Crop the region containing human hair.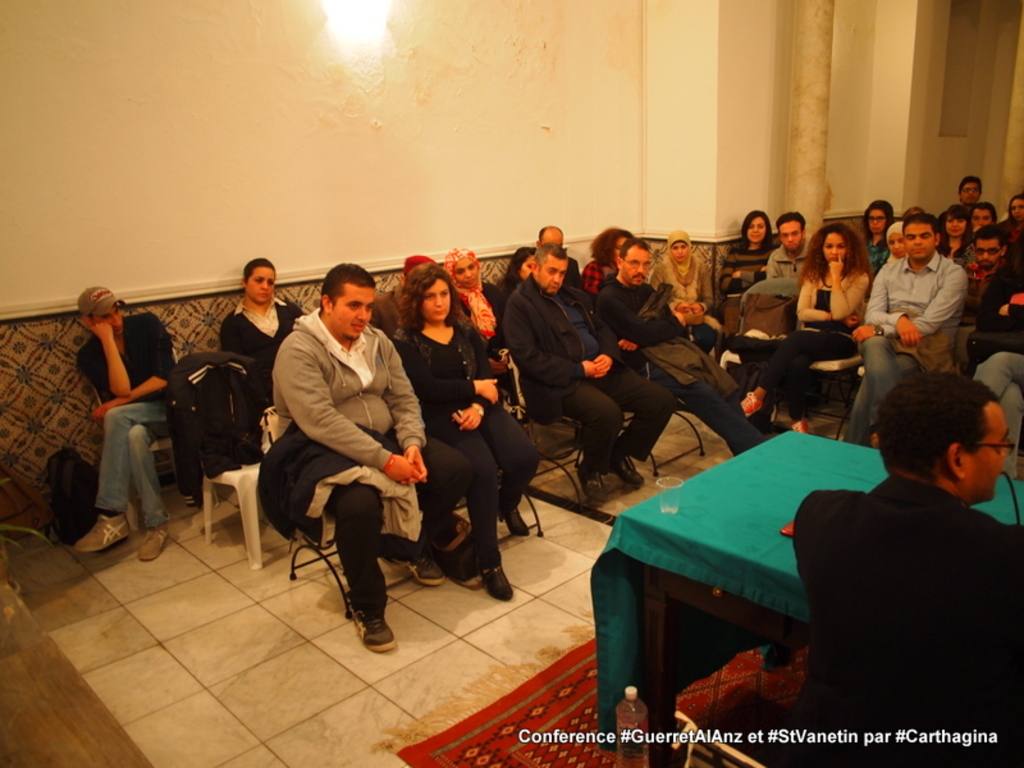
Crop region: box=[931, 212, 941, 250].
